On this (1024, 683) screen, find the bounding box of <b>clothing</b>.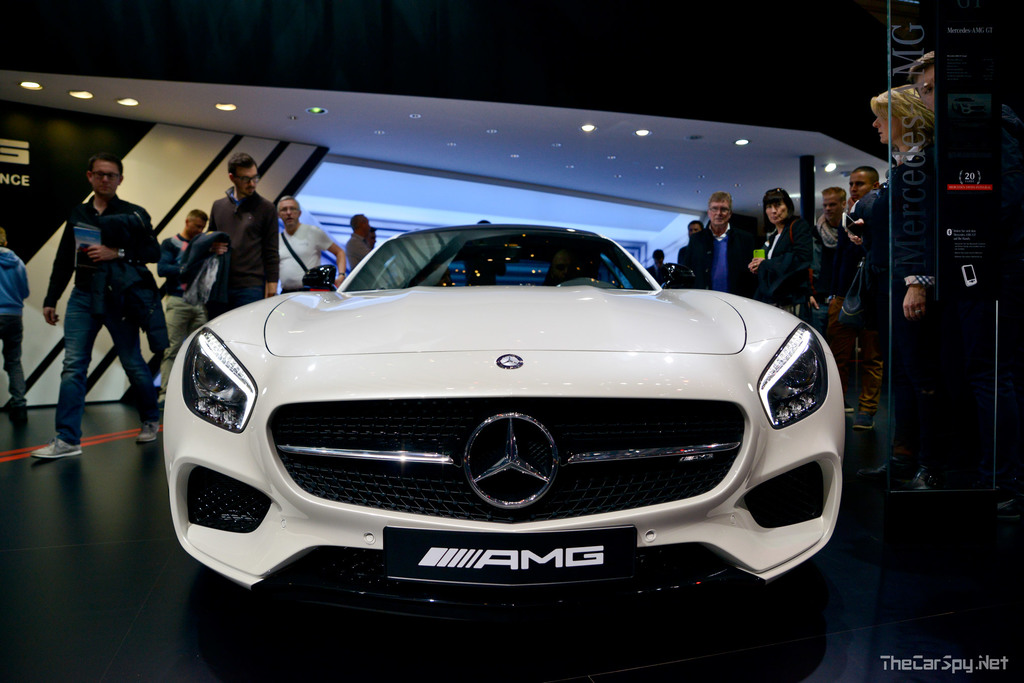
Bounding box: (750,218,812,316).
